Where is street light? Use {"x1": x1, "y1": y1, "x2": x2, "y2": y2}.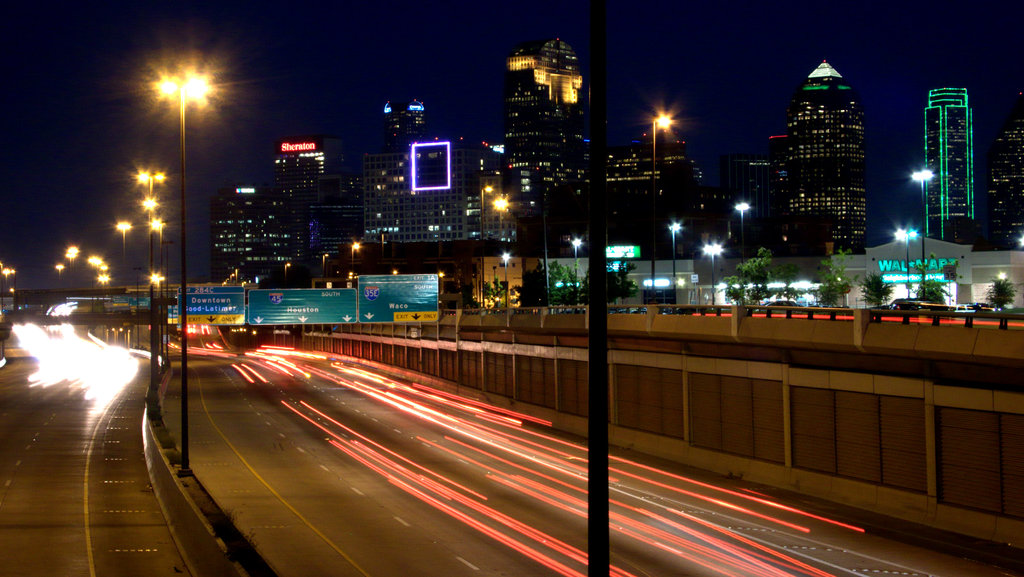
{"x1": 909, "y1": 165, "x2": 956, "y2": 294}.
